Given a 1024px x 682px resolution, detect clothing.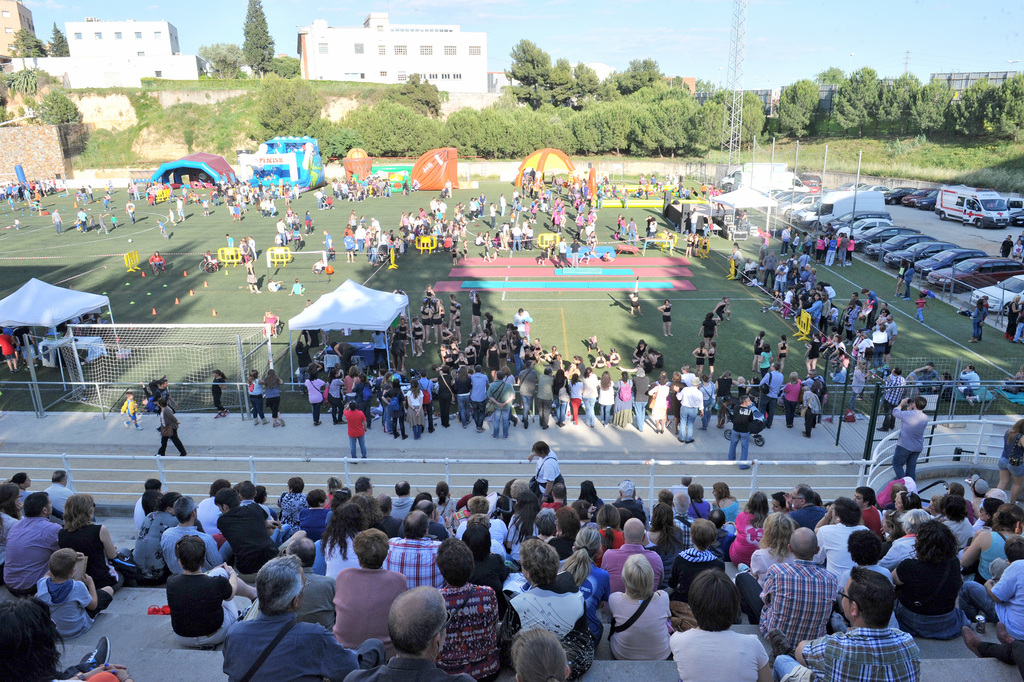
829,365,844,385.
